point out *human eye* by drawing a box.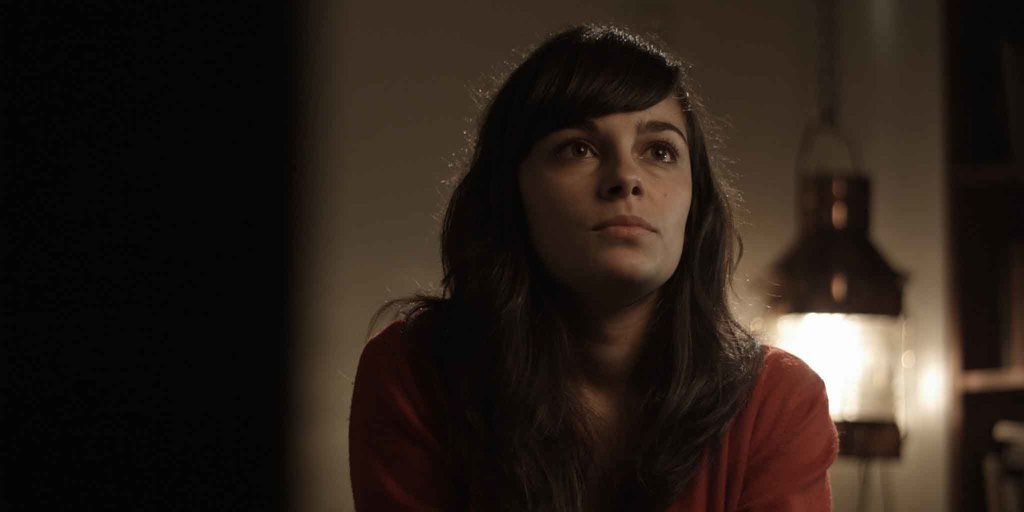
[541, 116, 615, 180].
